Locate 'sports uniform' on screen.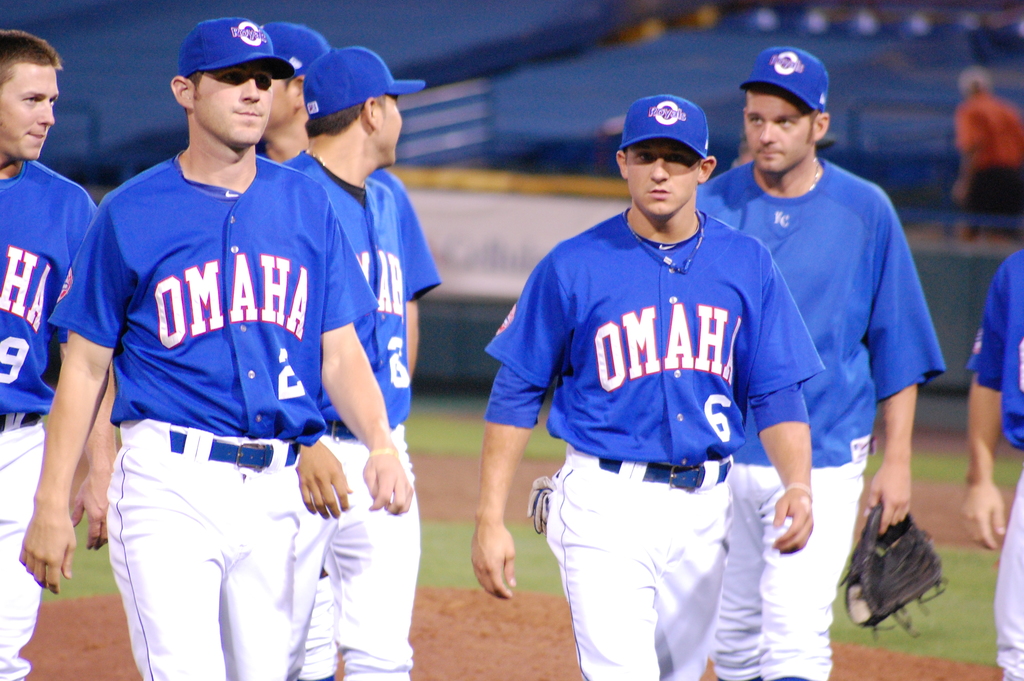
On screen at [x1=474, y1=197, x2=831, y2=680].
